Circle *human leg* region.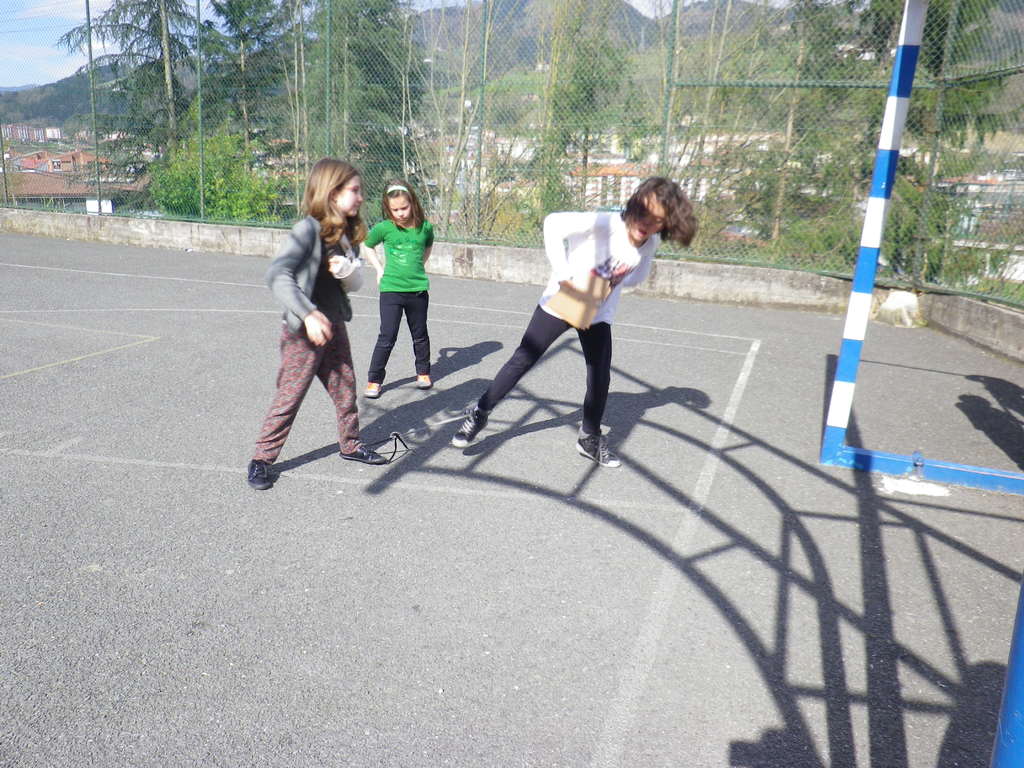
Region: detection(319, 310, 386, 463).
